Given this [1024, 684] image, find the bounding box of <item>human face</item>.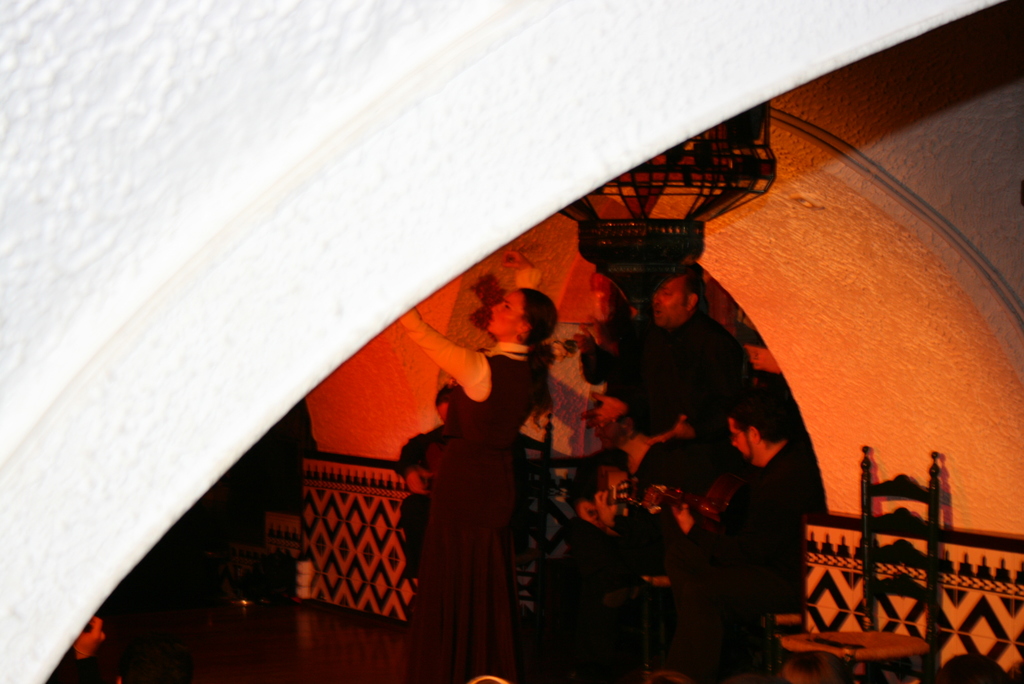
BBox(433, 405, 449, 420).
